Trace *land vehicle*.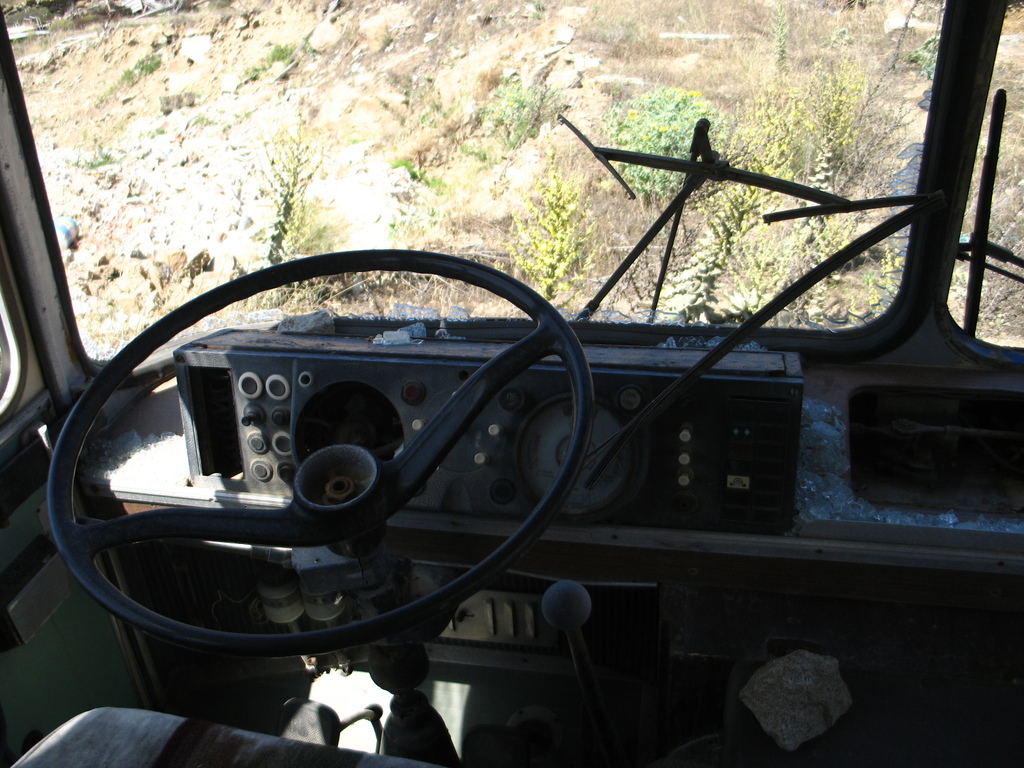
Traced to <region>0, 0, 1023, 767</region>.
